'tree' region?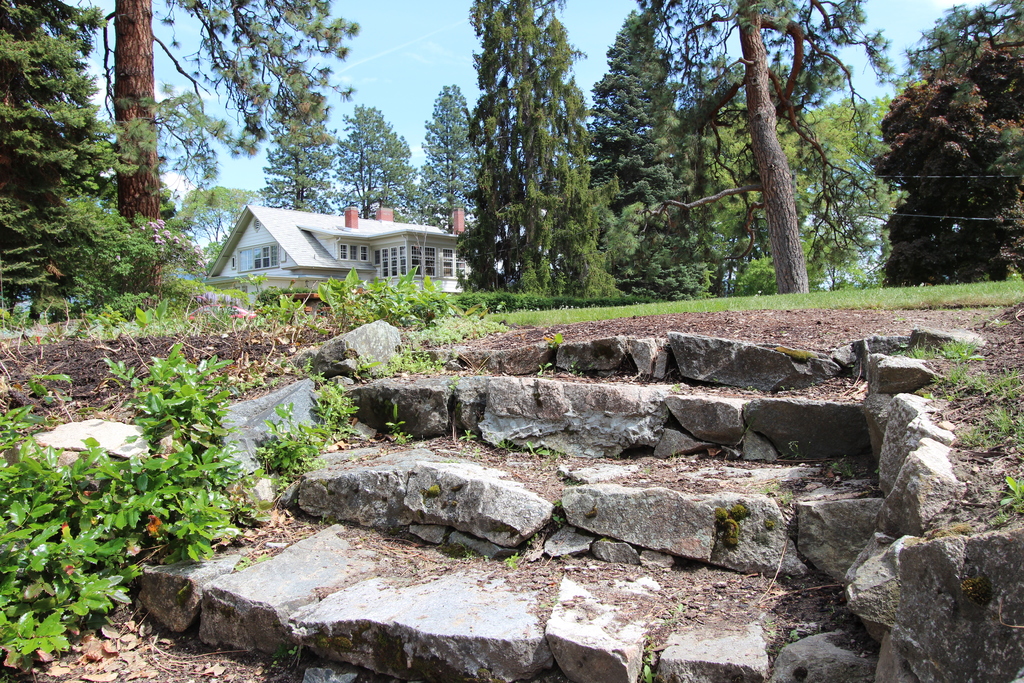
Rect(421, 85, 477, 236)
